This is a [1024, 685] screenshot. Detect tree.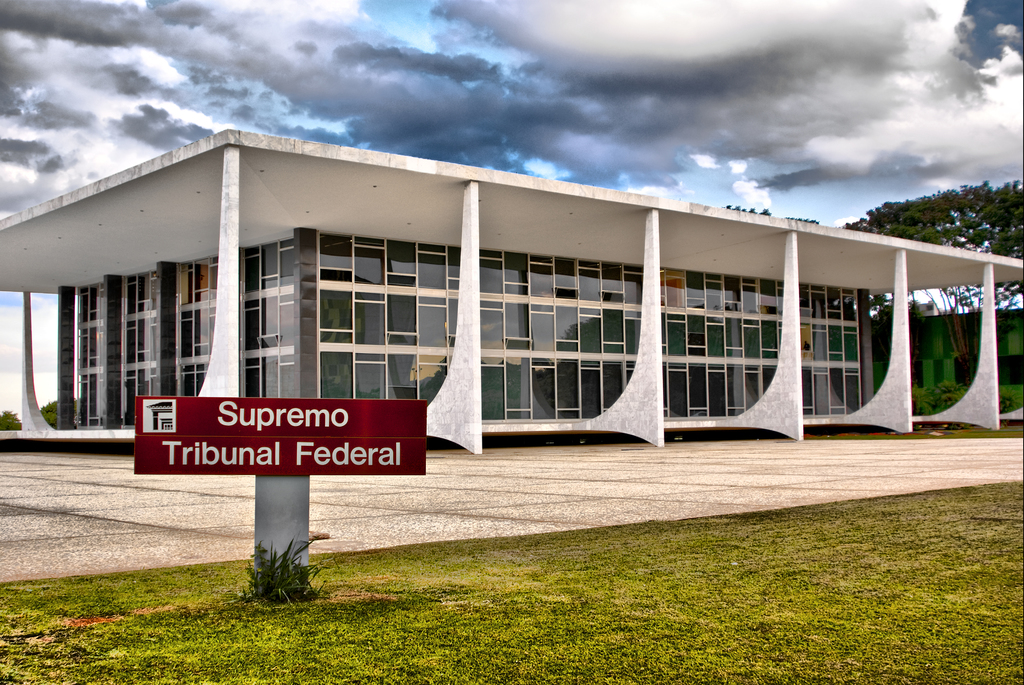
region(836, 179, 1023, 400).
